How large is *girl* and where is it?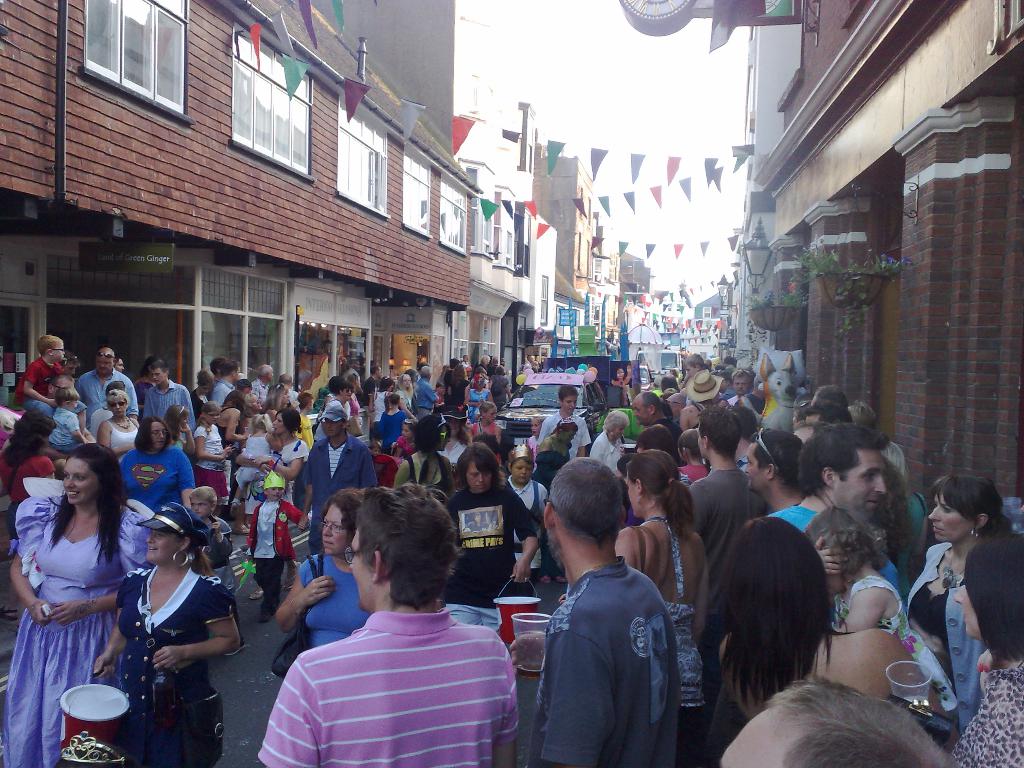
Bounding box: (527, 414, 546, 452).
